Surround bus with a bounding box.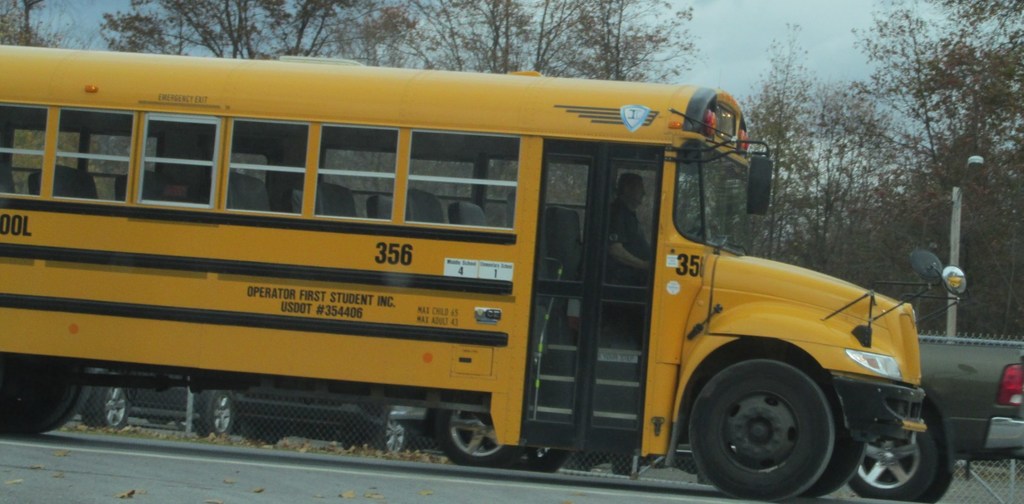
0 45 966 500.
